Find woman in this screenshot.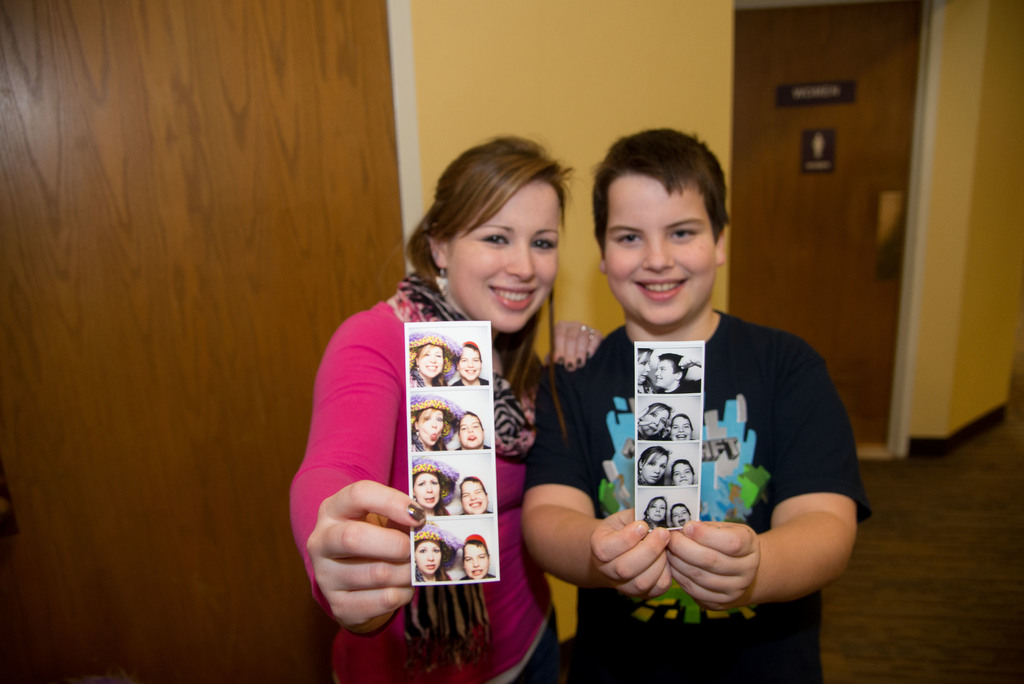
The bounding box for woman is <region>637, 347, 658, 393</region>.
